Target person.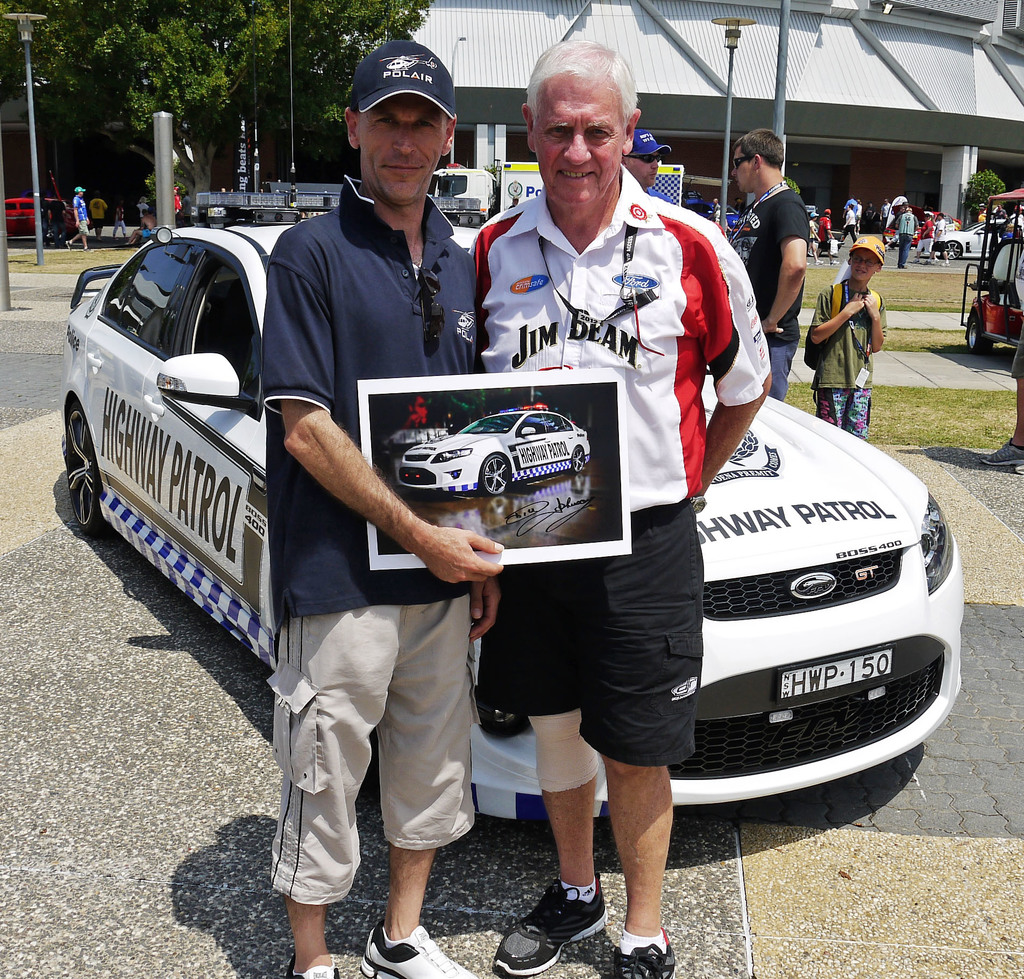
Target region: {"x1": 737, "y1": 107, "x2": 822, "y2": 420}.
